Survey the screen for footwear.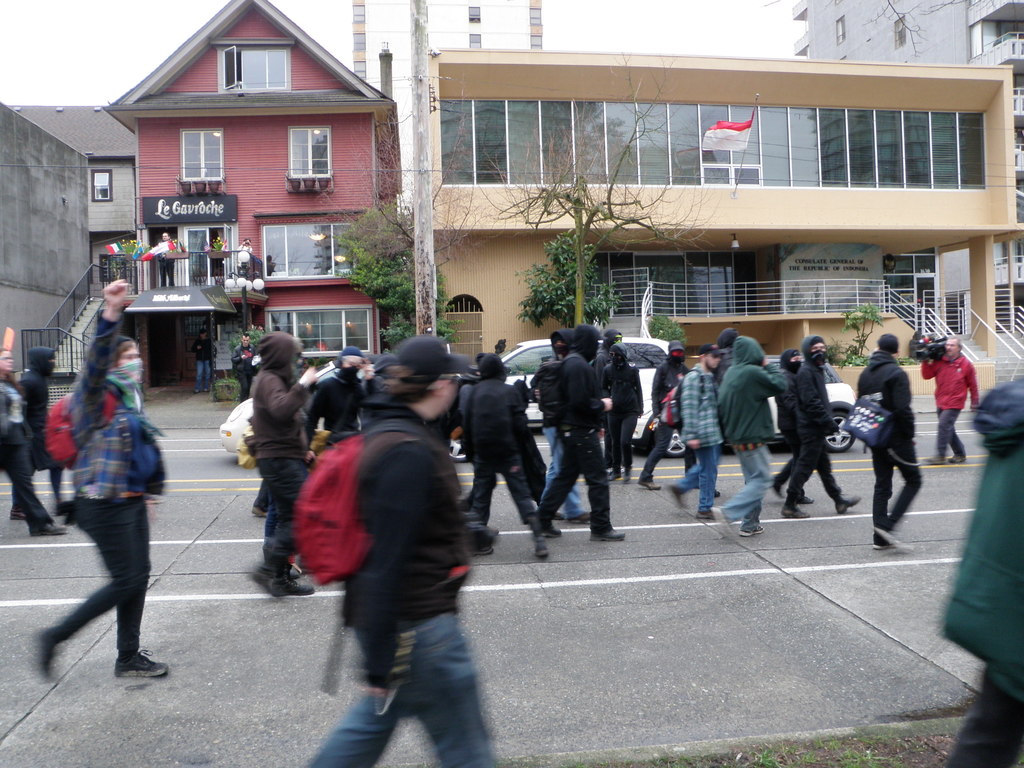
Survey found: bbox=(609, 469, 620, 484).
